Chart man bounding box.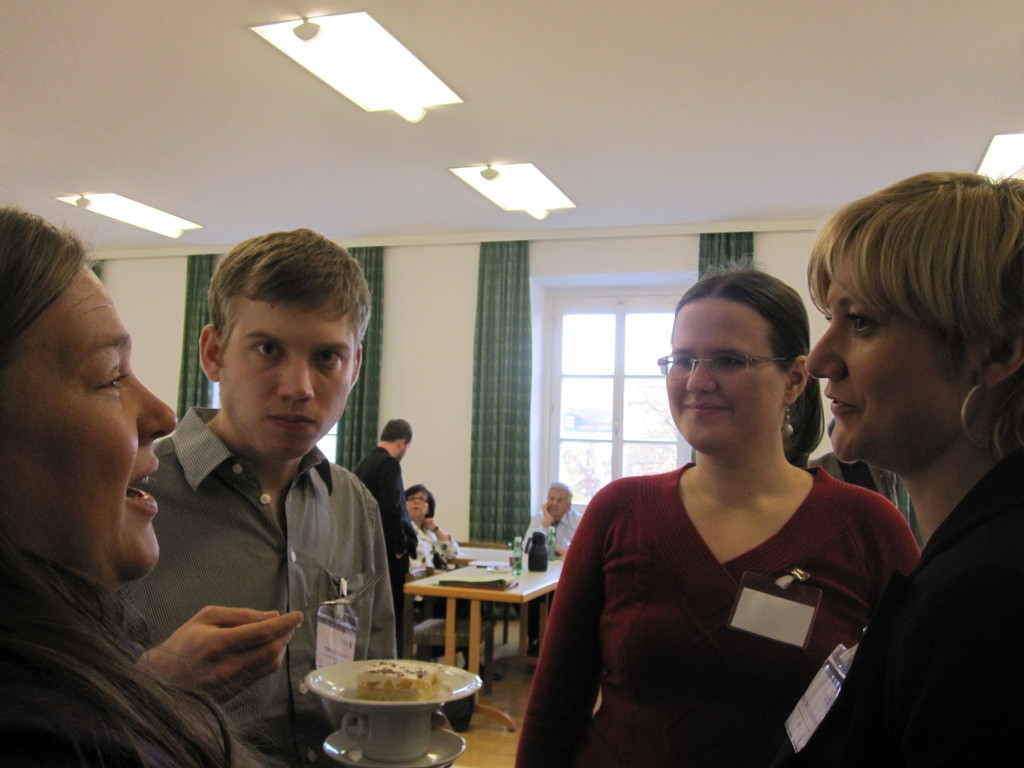
Charted: (left=520, top=483, right=583, bottom=659).
